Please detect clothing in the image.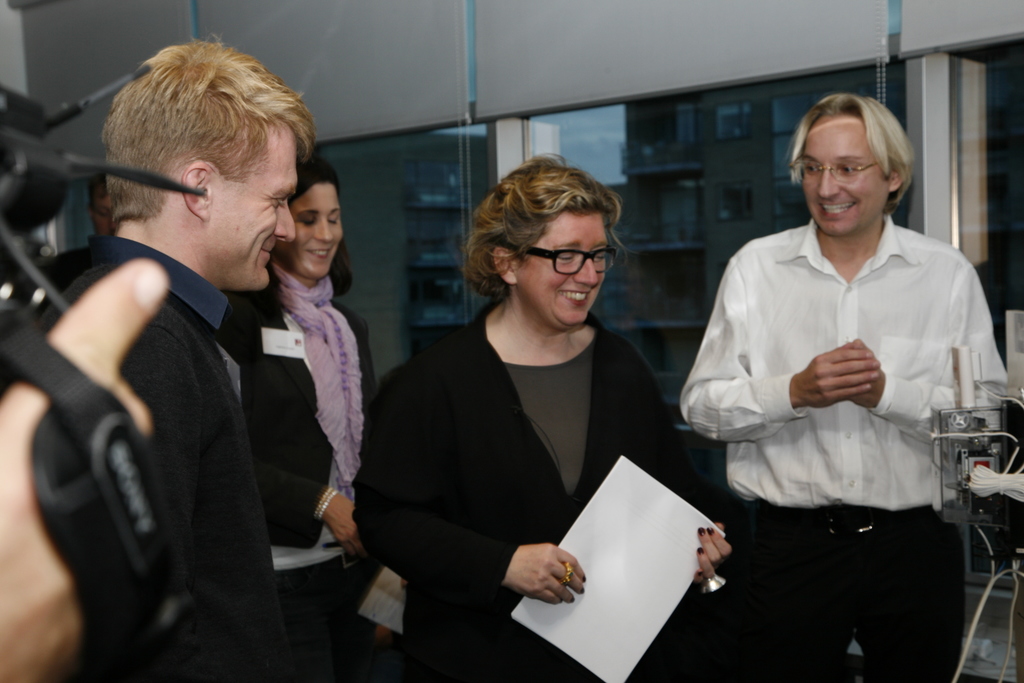
<box>680,218,1012,682</box>.
